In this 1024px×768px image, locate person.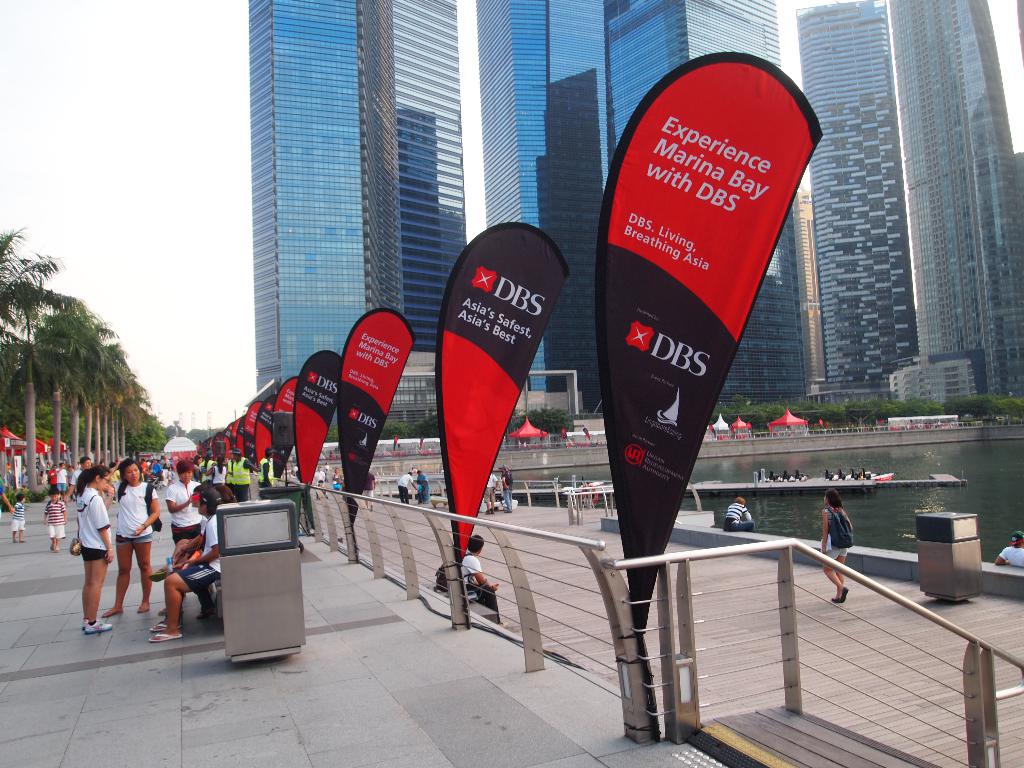
Bounding box: pyautogui.locateOnScreen(501, 463, 516, 516).
